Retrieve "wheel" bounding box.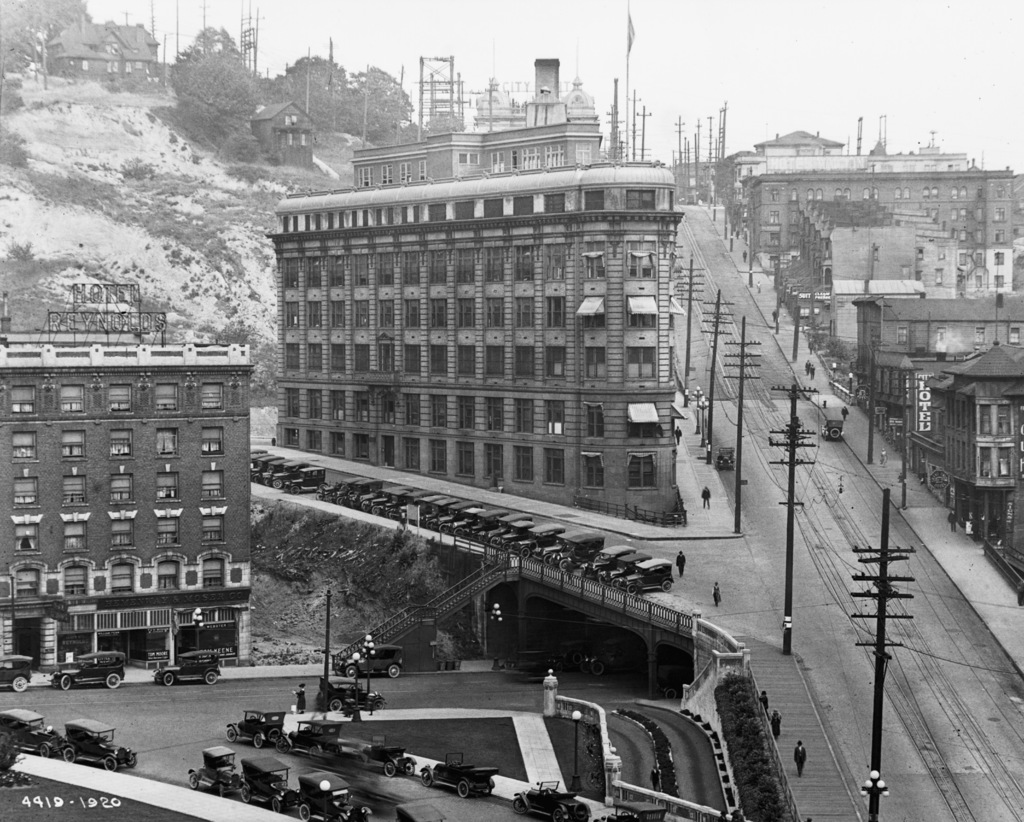
Bounding box: l=372, t=700, r=384, b=713.
